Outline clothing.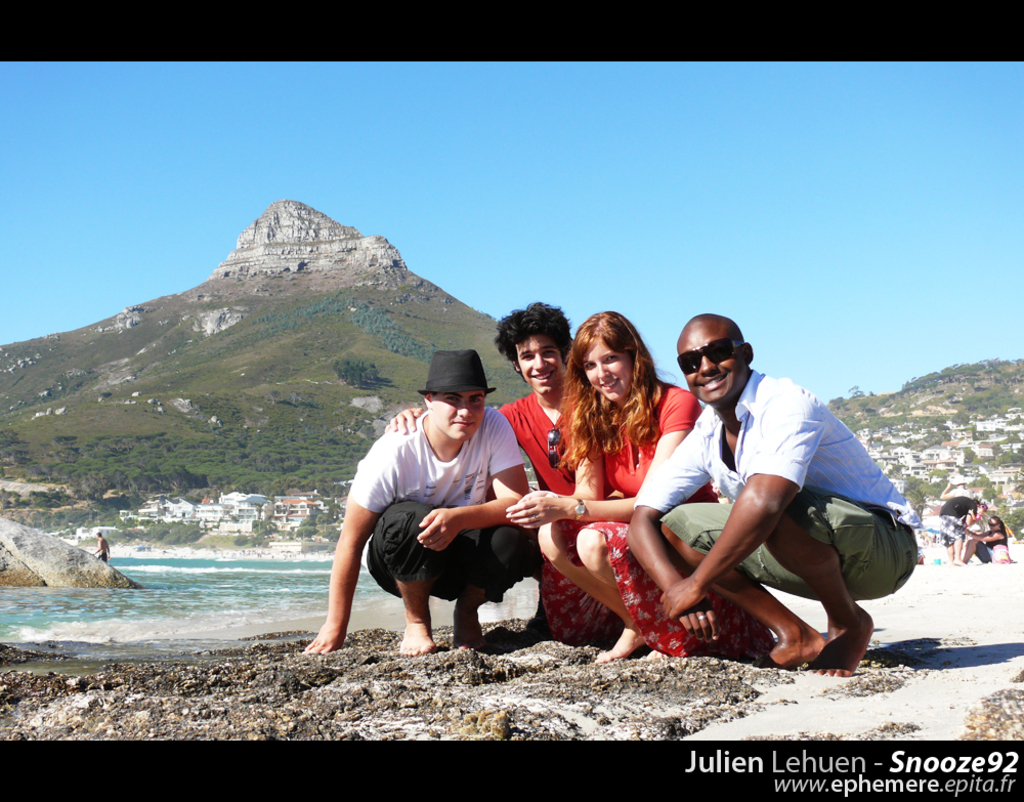
Outline: rect(496, 383, 603, 632).
